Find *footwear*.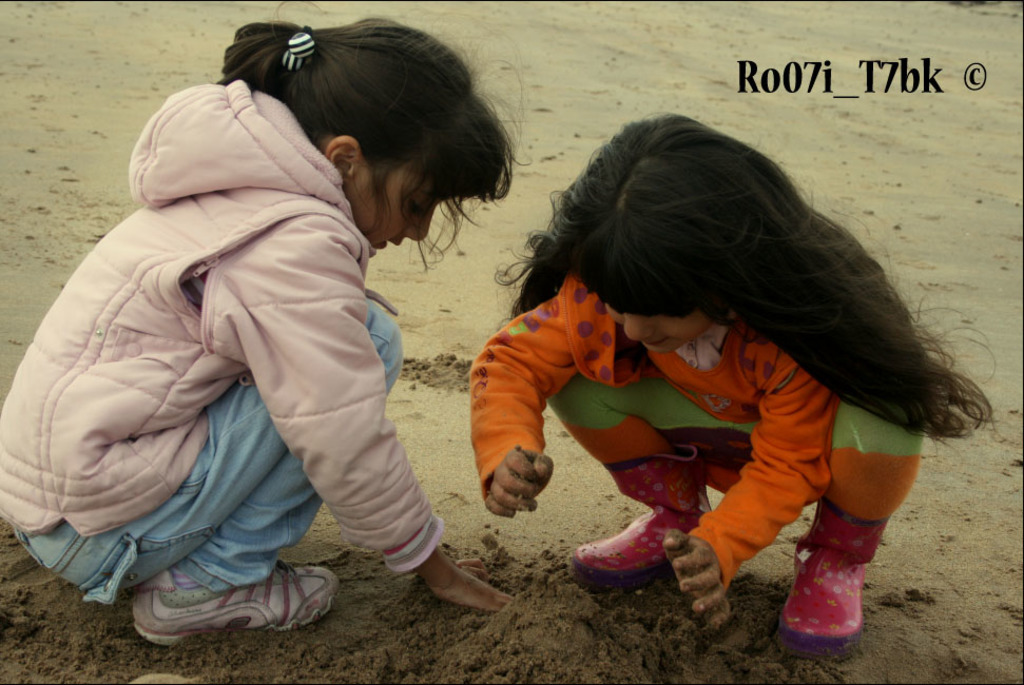
<box>572,506,710,582</box>.
